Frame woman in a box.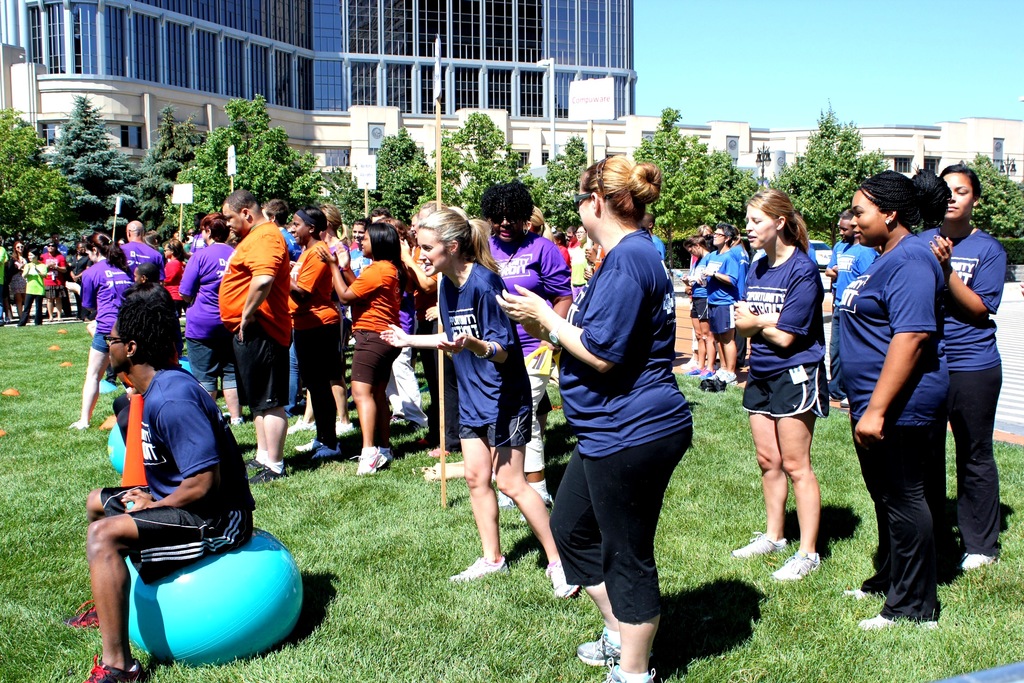
[left=701, top=225, right=739, bottom=384].
